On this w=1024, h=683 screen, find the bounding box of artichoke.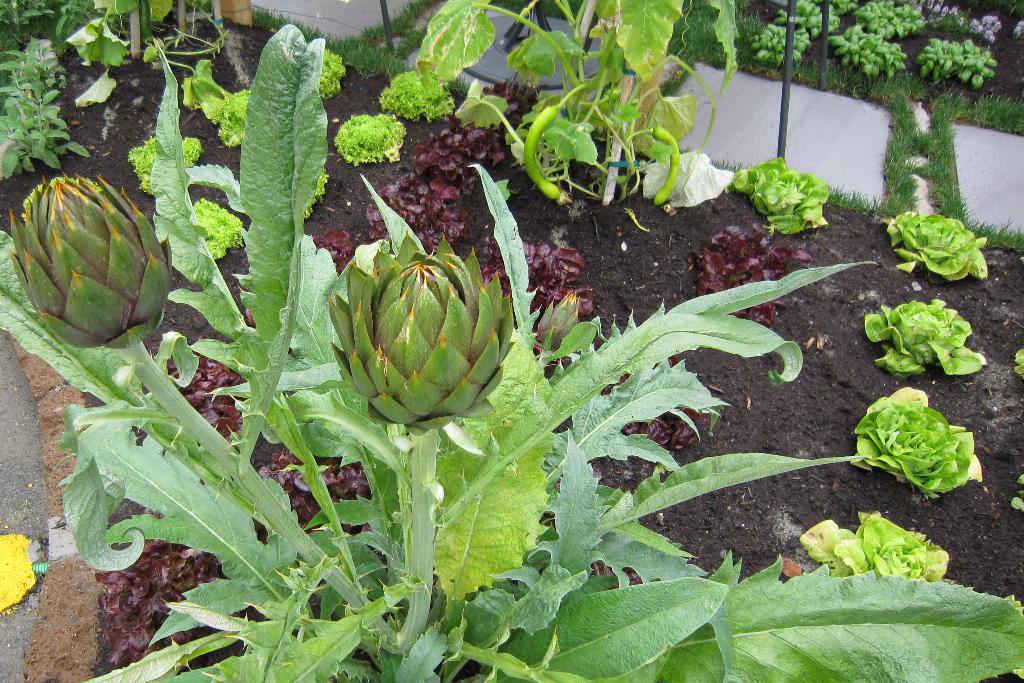
Bounding box: x1=328 y1=229 x2=516 y2=436.
